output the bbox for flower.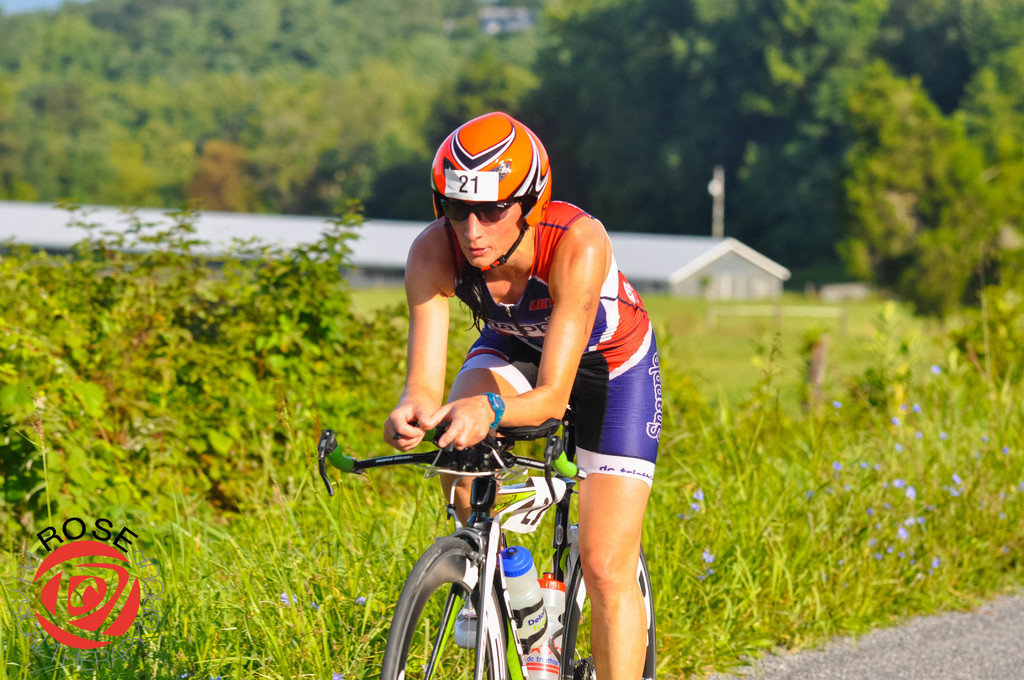
detection(886, 544, 904, 553).
